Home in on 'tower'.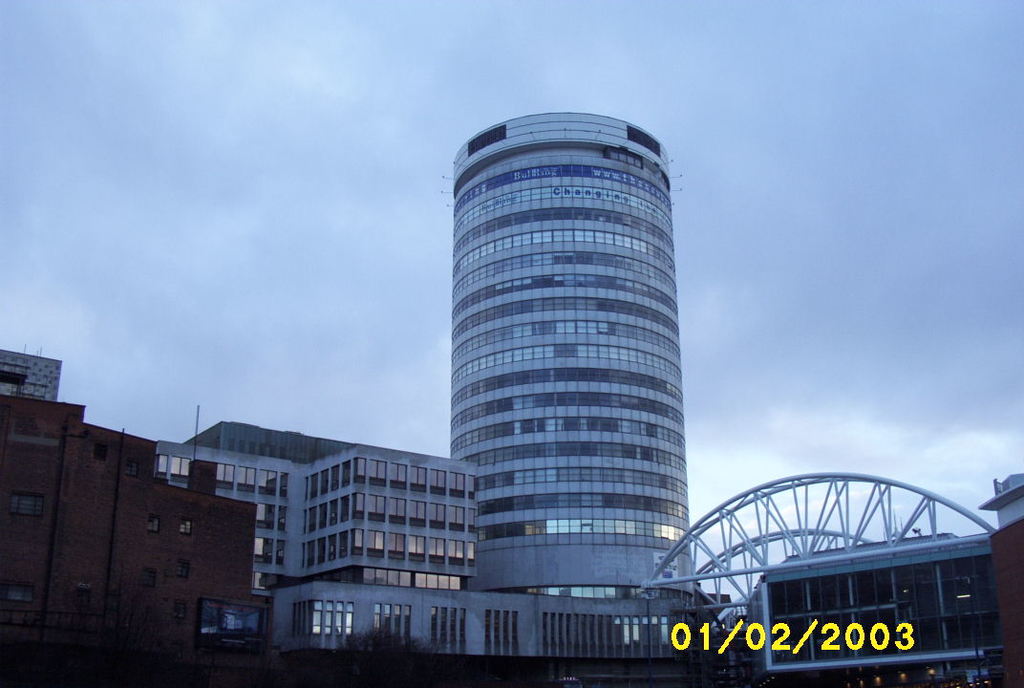
Homed in at 416 98 709 607.
